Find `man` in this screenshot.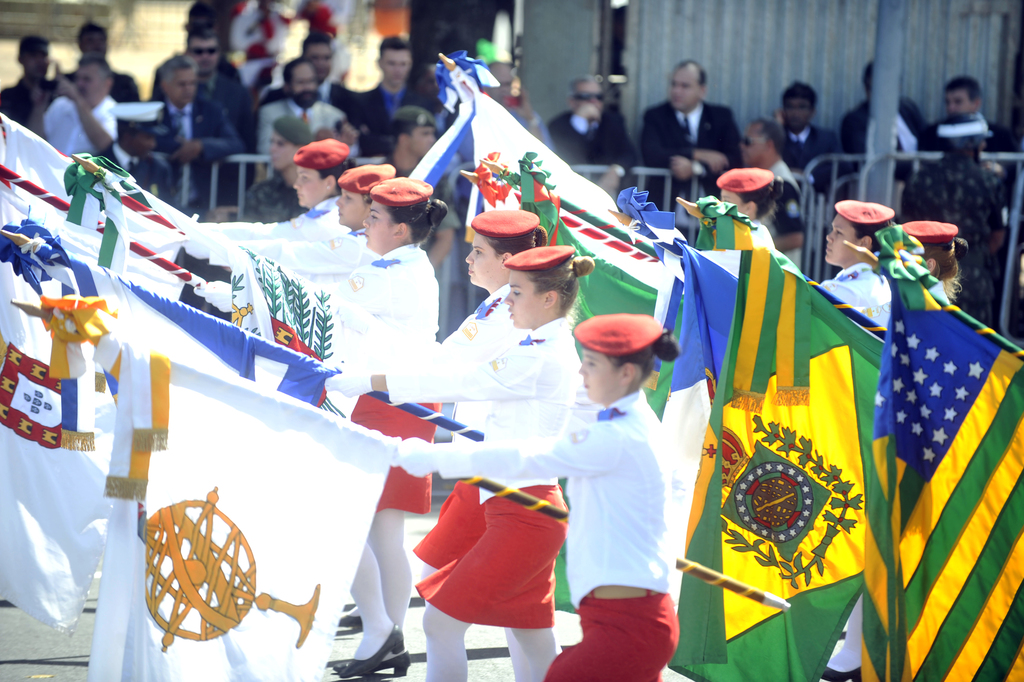
The bounding box for `man` is Rect(923, 70, 1011, 203).
